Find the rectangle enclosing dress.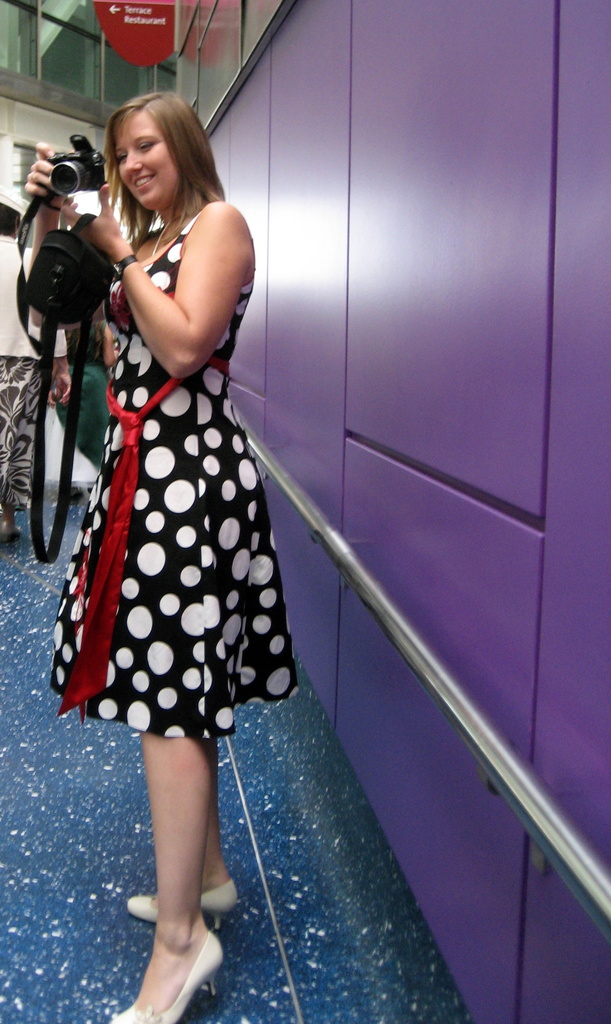
x1=45 y1=200 x2=304 y2=743.
